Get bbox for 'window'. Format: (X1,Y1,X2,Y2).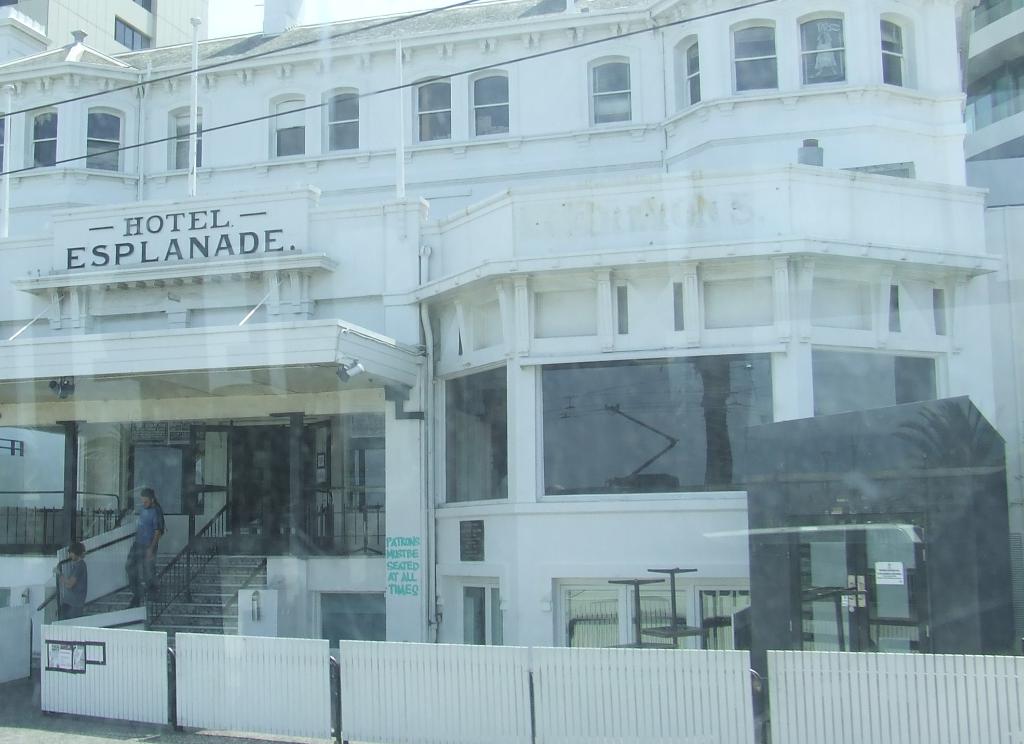
(470,67,511,137).
